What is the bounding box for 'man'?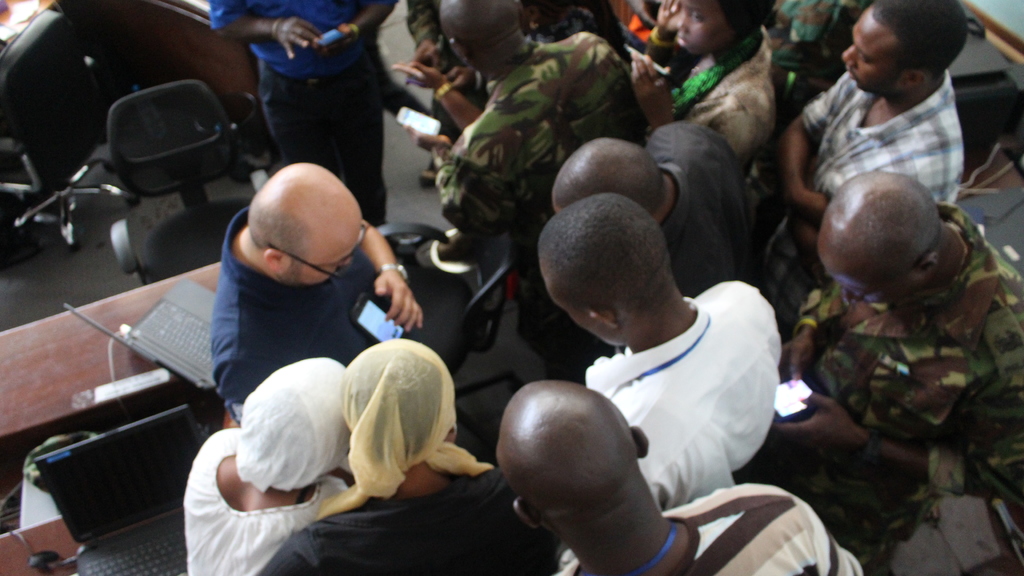
x1=773, y1=17, x2=1009, y2=233.
